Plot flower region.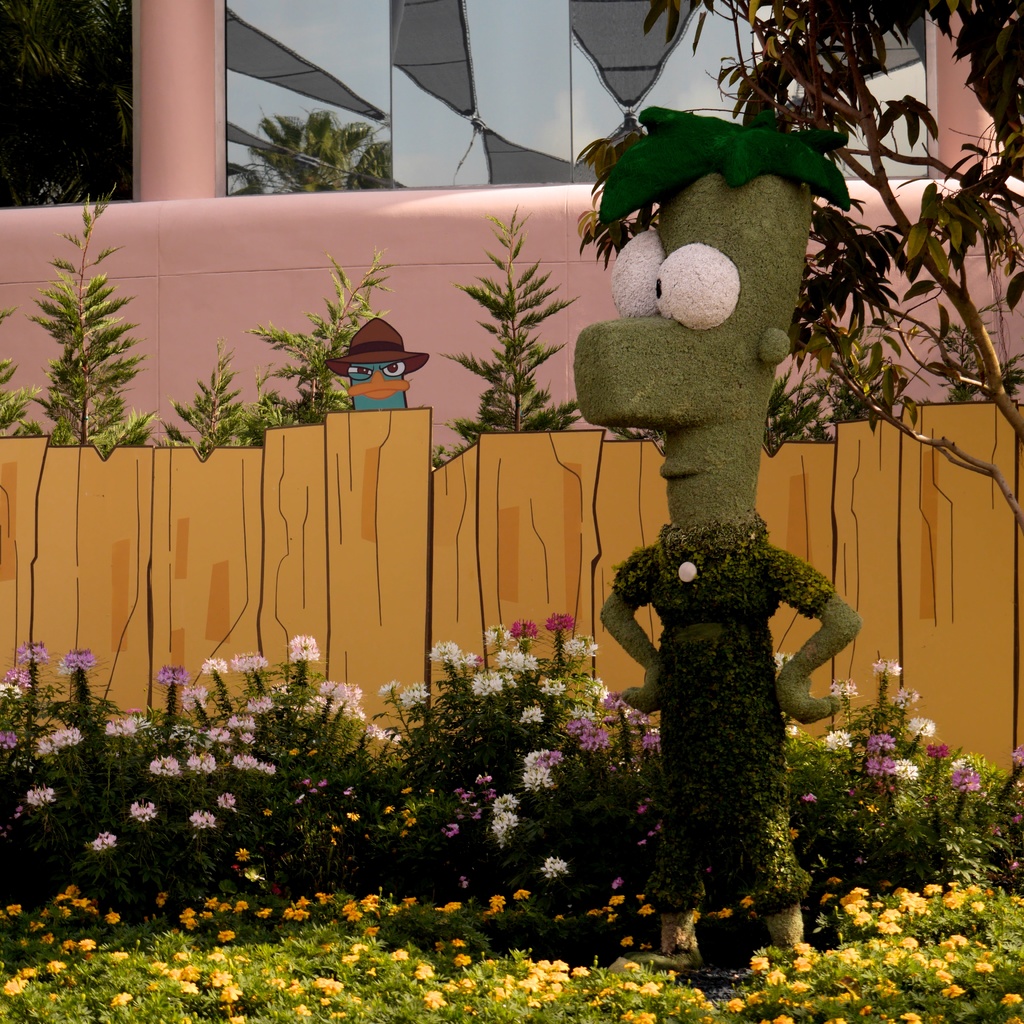
Plotted at (0,682,27,703).
